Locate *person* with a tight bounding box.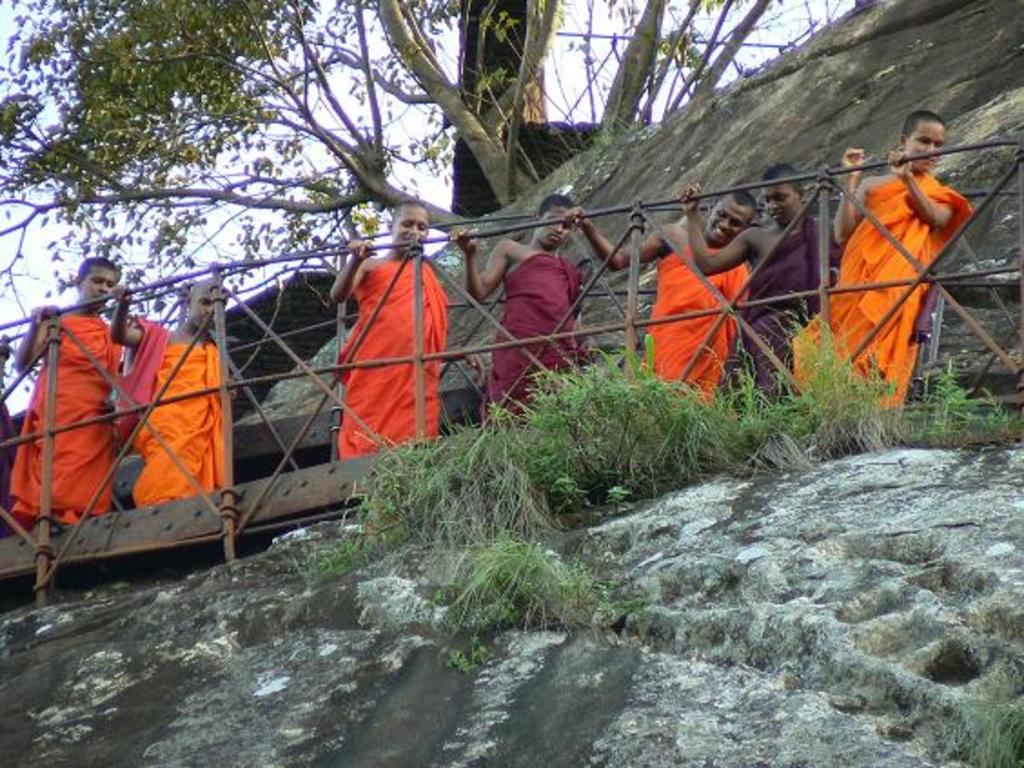
[left=824, top=102, right=979, bottom=423].
